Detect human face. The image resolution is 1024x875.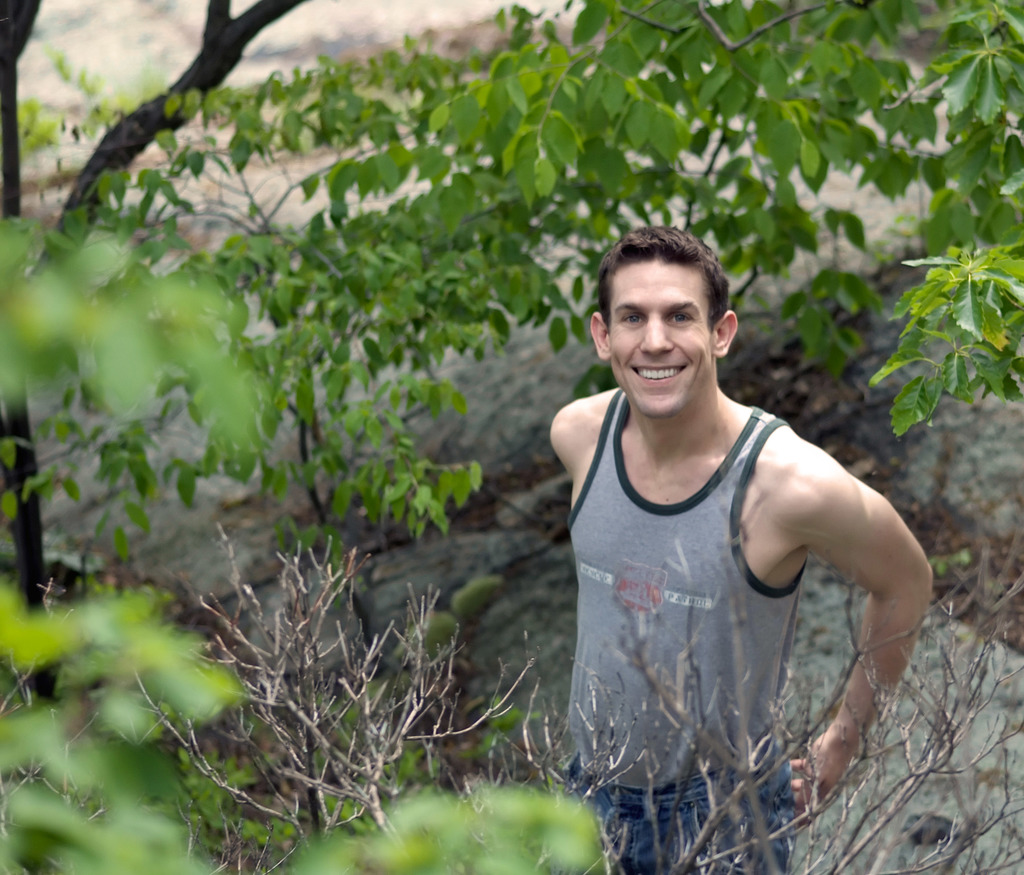
bbox=[609, 261, 712, 419].
